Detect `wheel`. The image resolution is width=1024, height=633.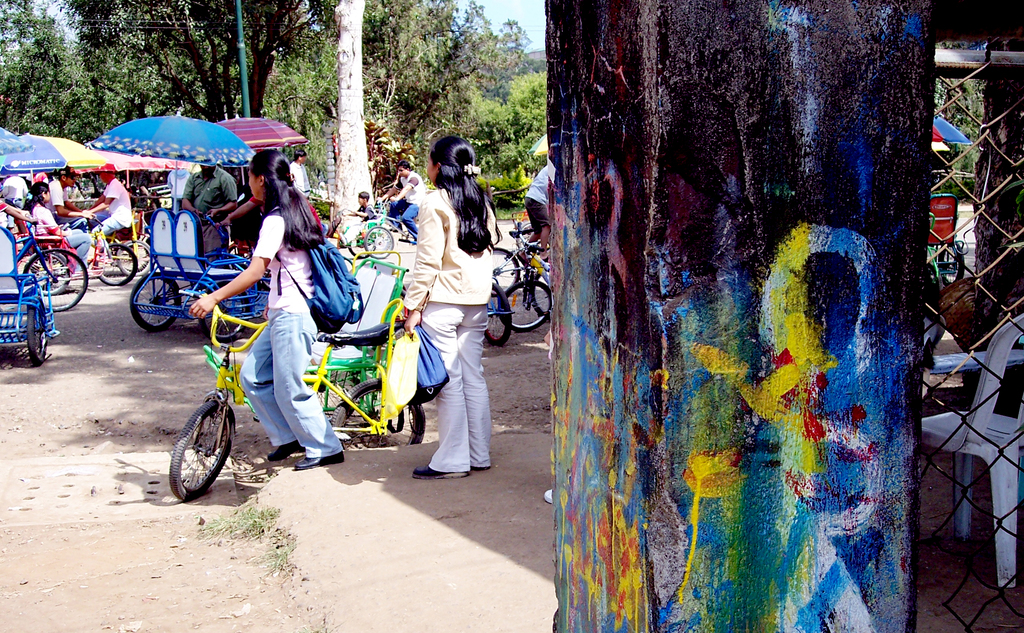
bbox=[28, 298, 47, 364].
